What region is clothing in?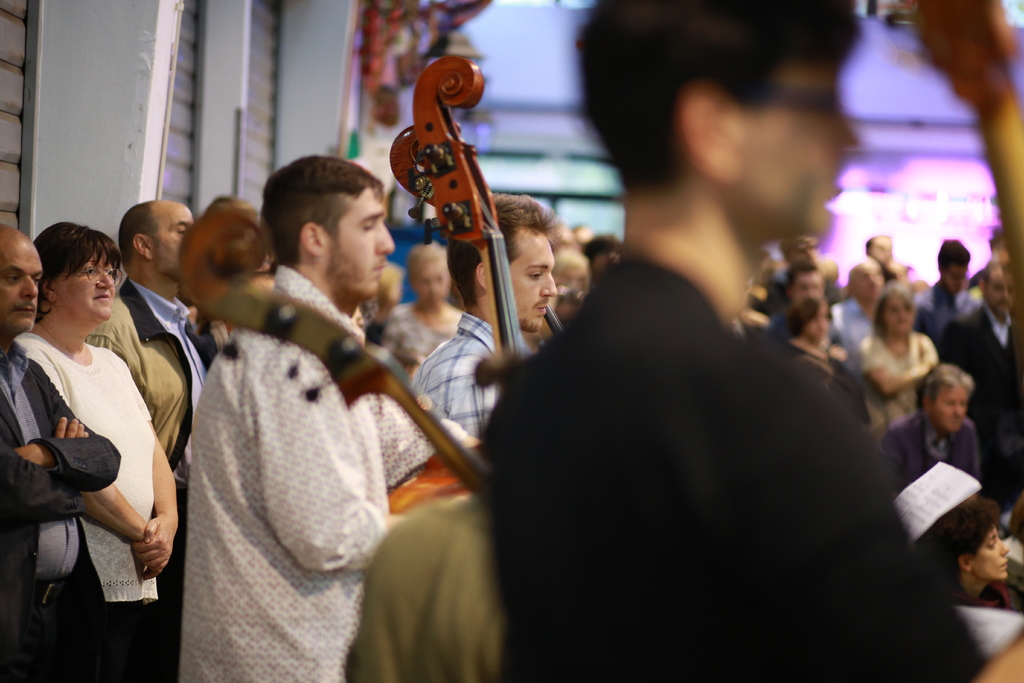
box=[413, 308, 527, 444].
